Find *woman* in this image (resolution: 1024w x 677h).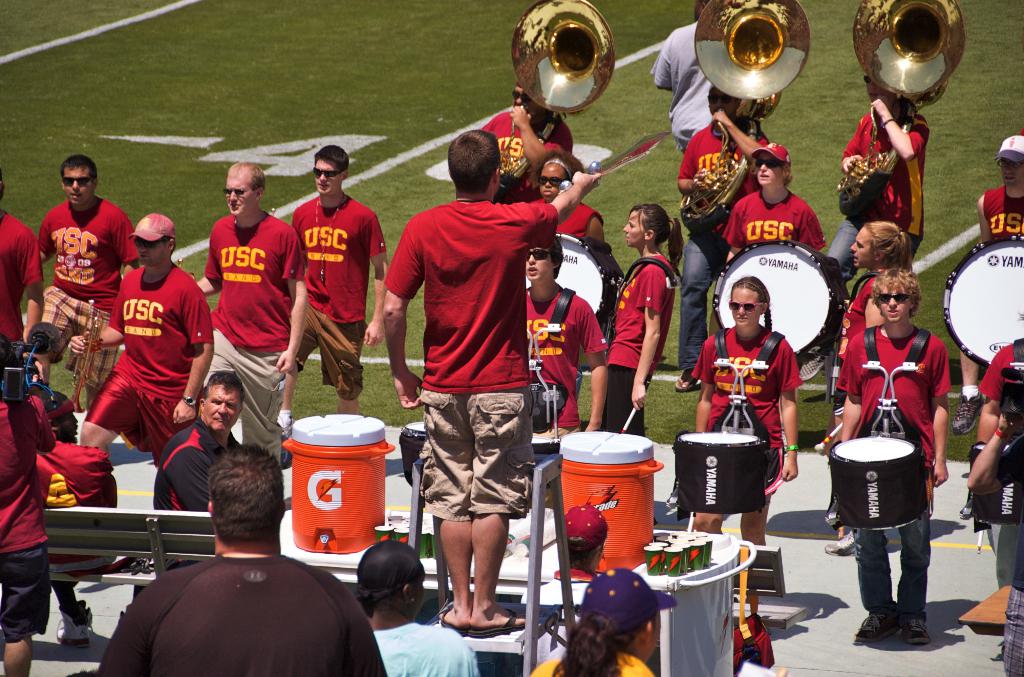
605/202/685/439.
